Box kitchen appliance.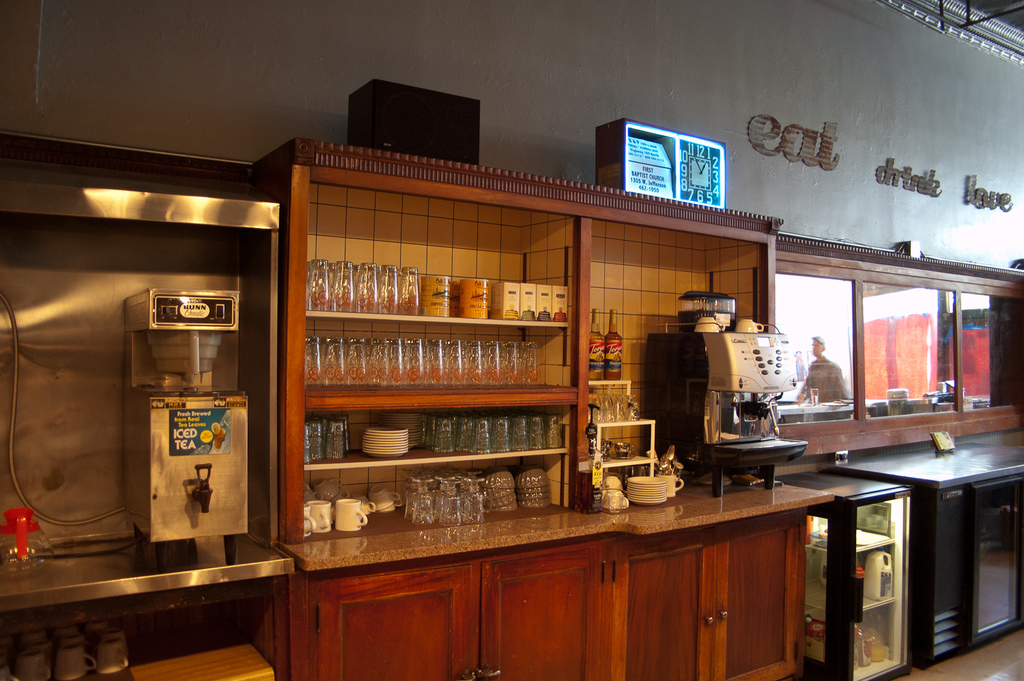
l=627, t=473, r=670, b=509.
